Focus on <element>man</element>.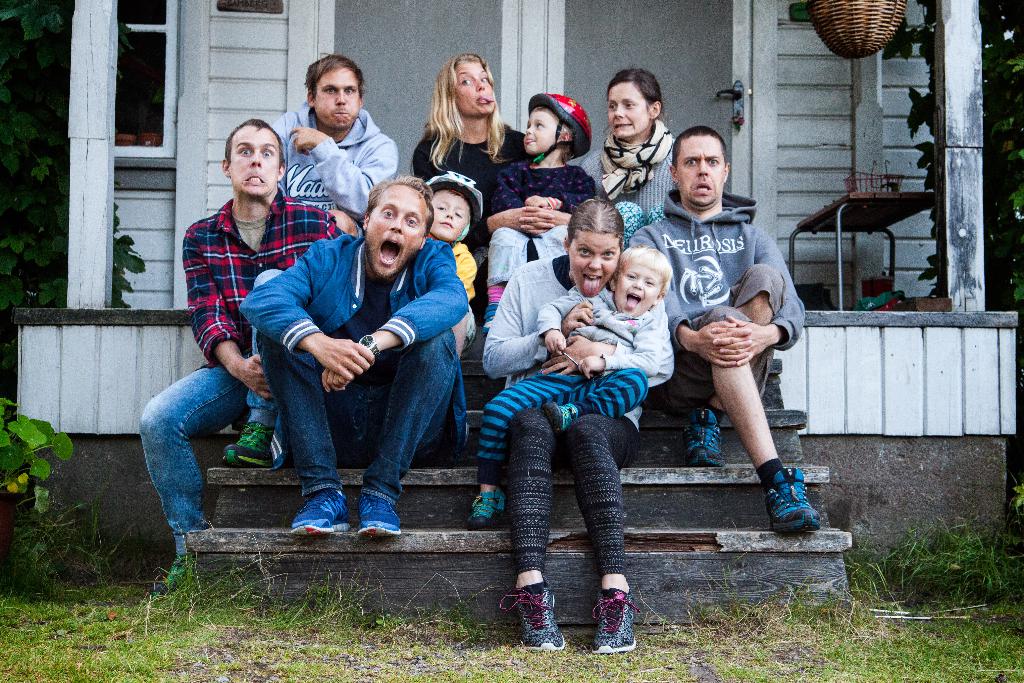
Focused at crop(630, 122, 815, 532).
